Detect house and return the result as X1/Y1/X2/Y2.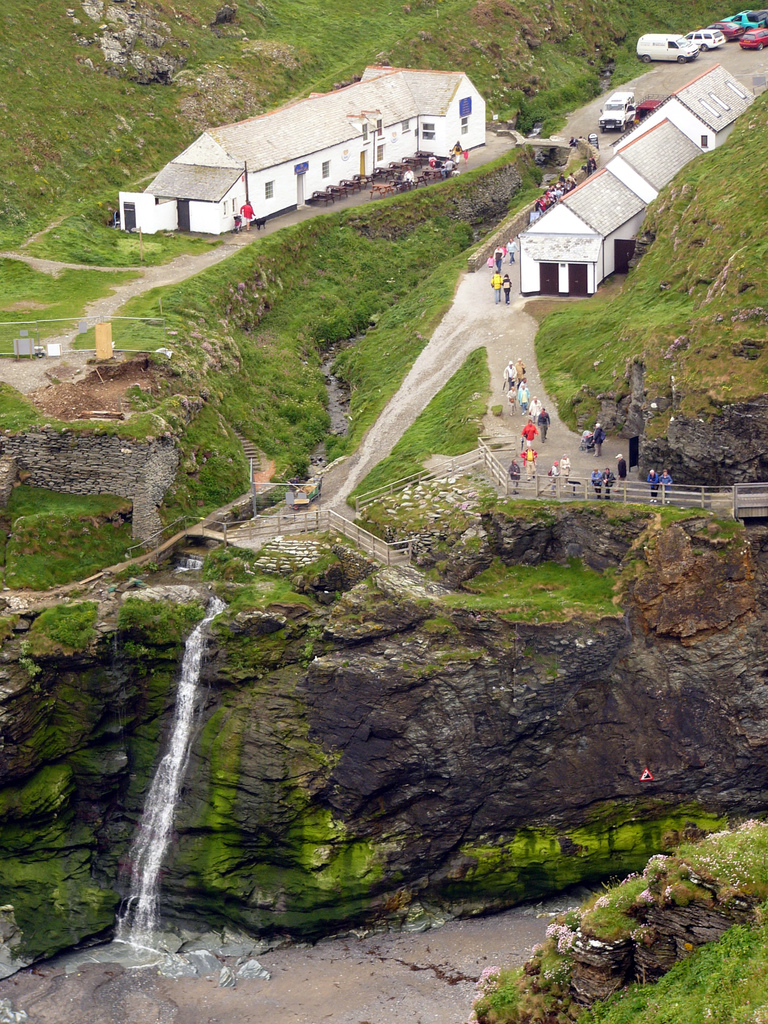
609/66/754/155.
